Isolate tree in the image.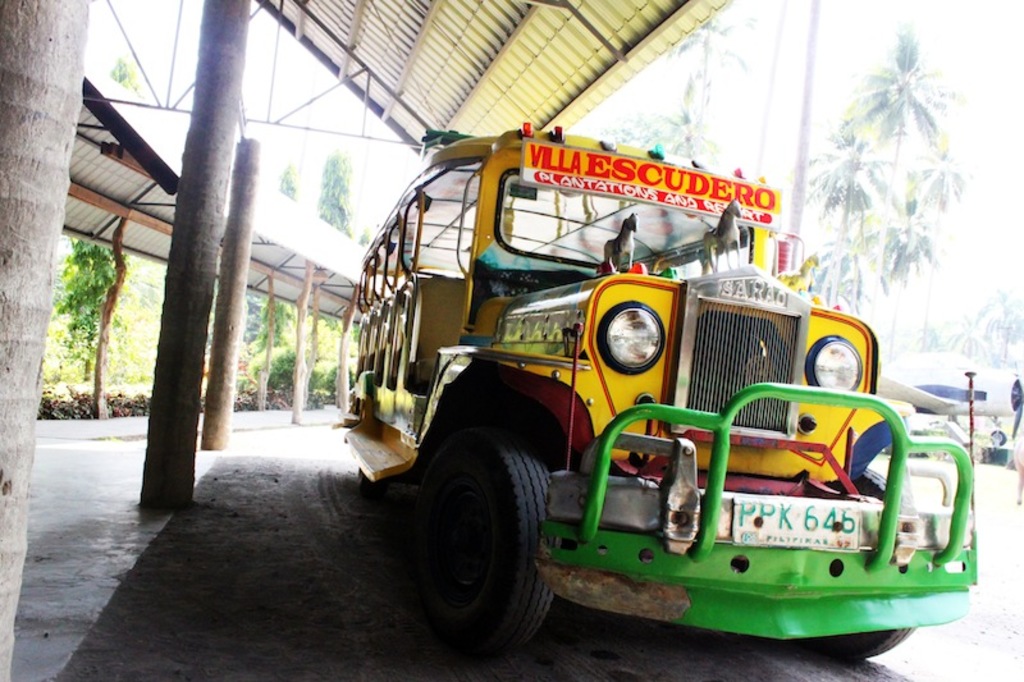
Isolated region: [left=104, top=58, right=148, bottom=95].
